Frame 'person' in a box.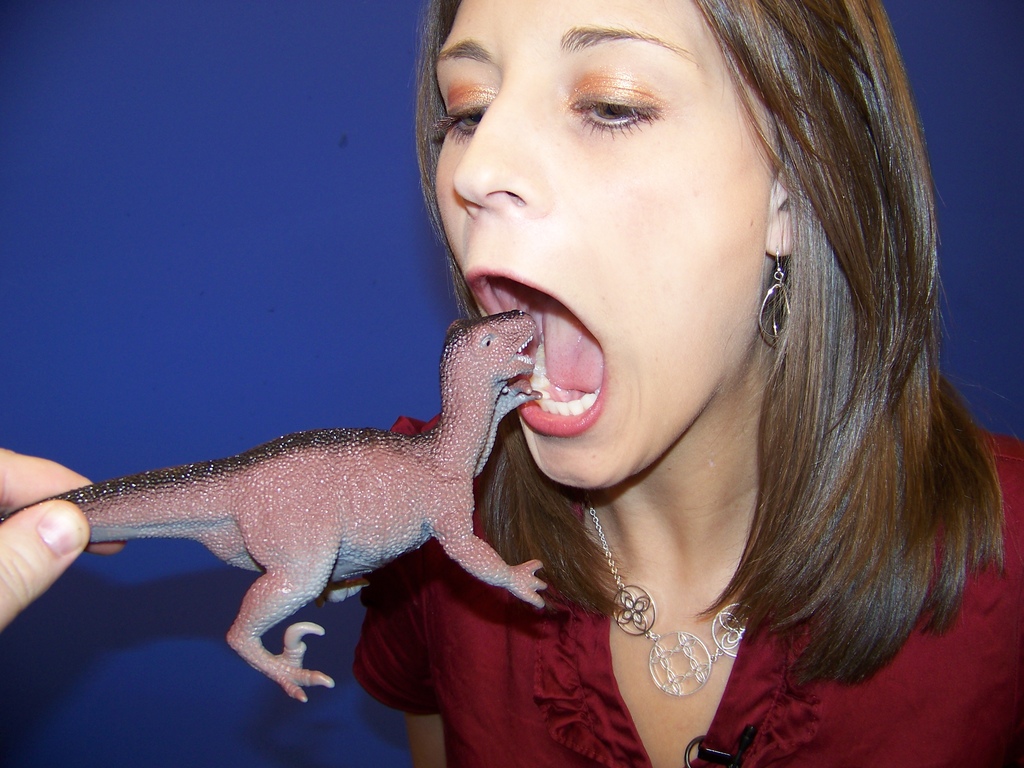
361/12/1015/767.
